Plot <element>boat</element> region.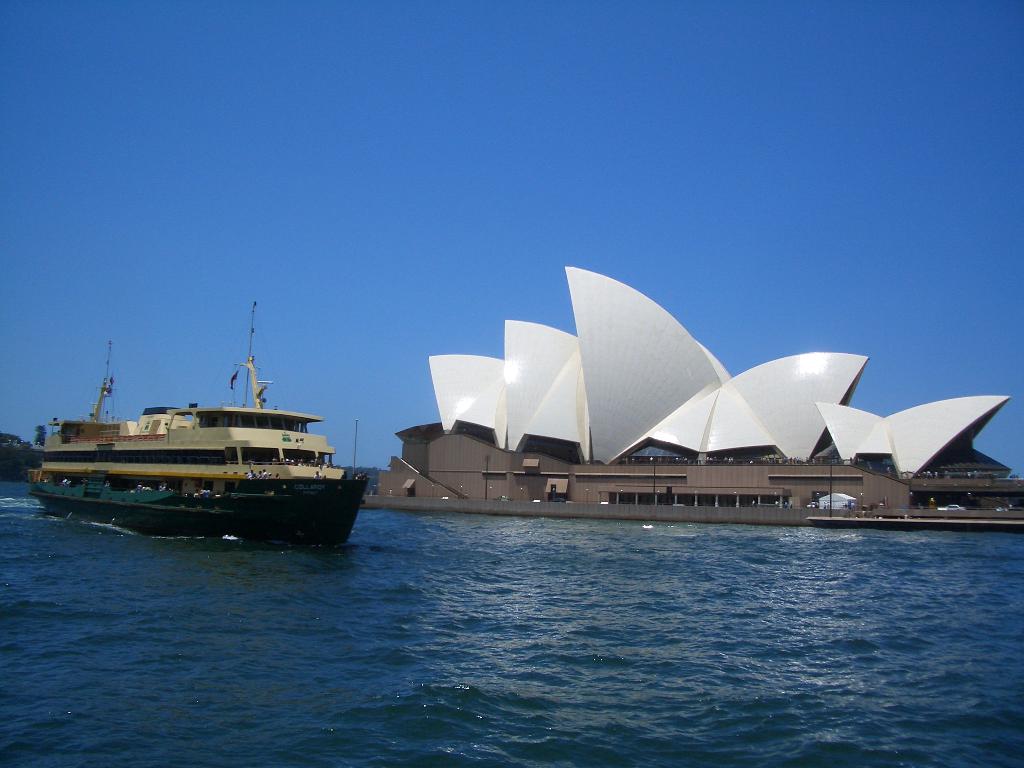
Plotted at box(24, 321, 382, 541).
